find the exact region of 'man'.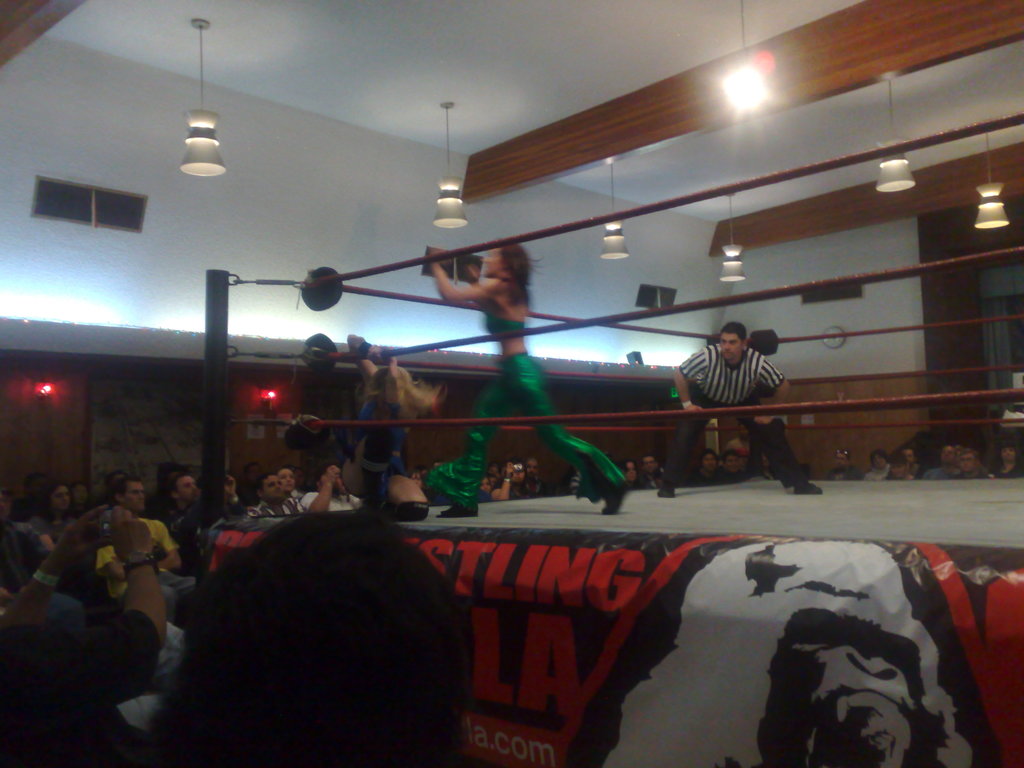
Exact region: left=928, top=444, right=957, bottom=481.
